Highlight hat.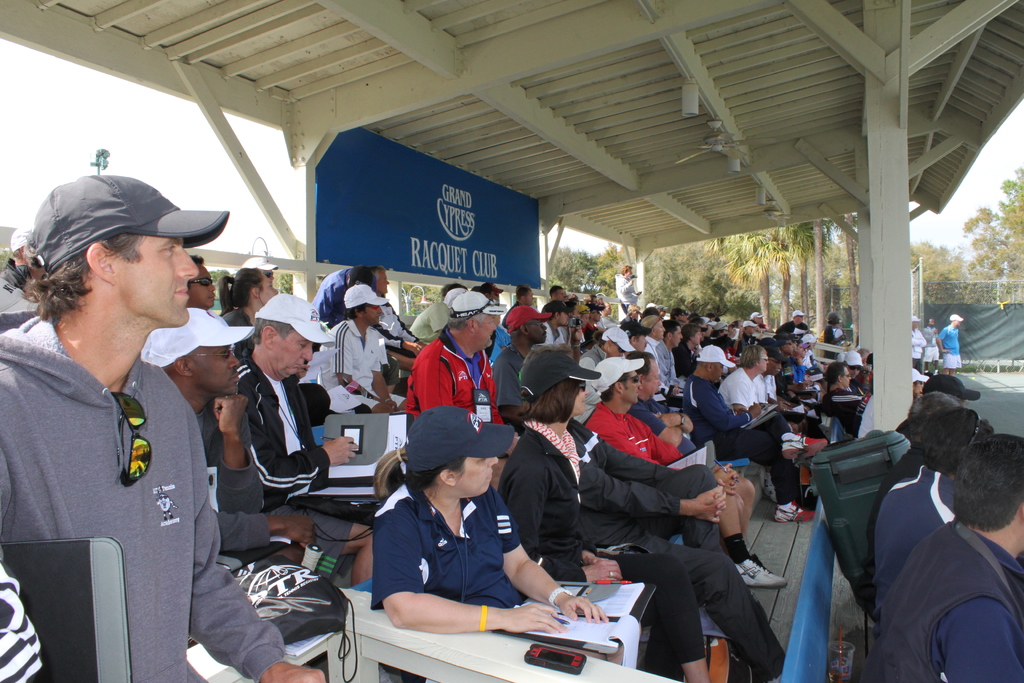
Highlighted region: <region>790, 309, 803, 317</region>.
